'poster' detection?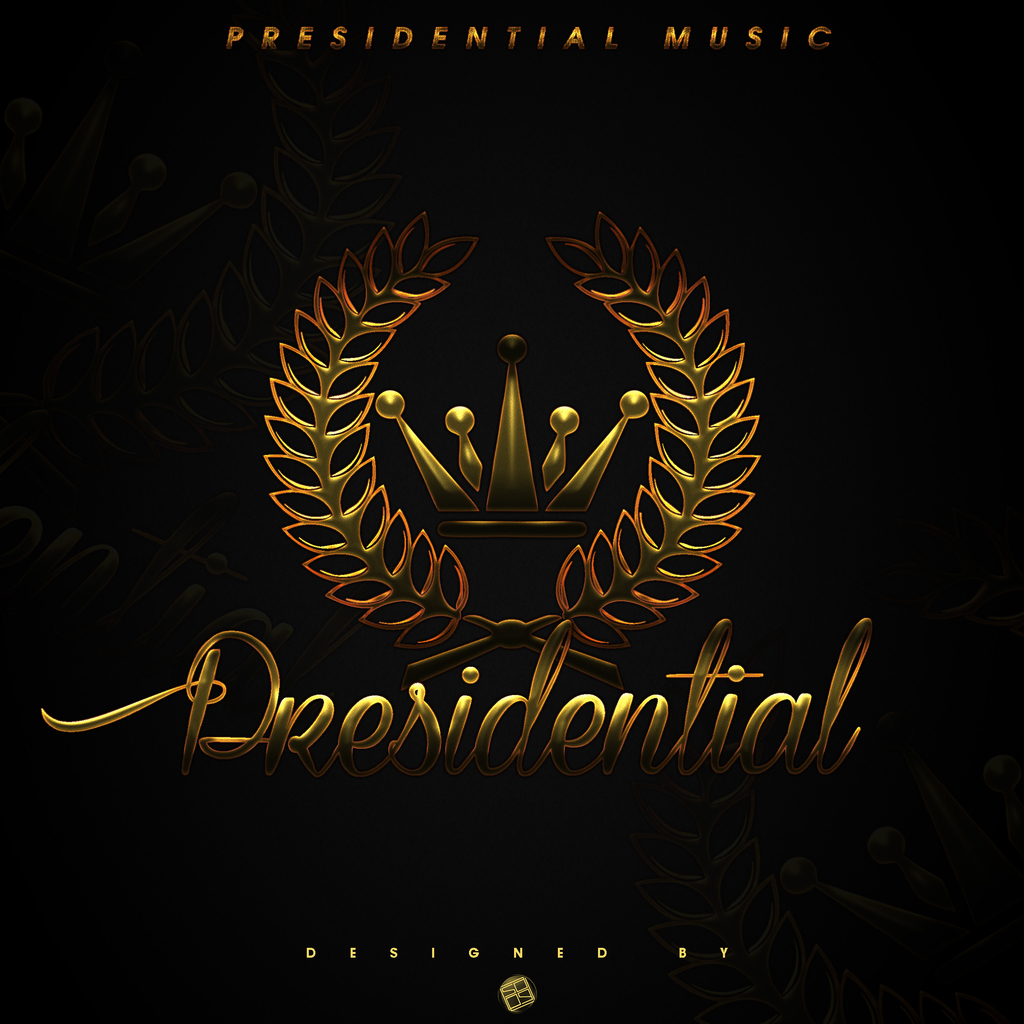
(x1=0, y1=0, x2=1023, y2=1023)
